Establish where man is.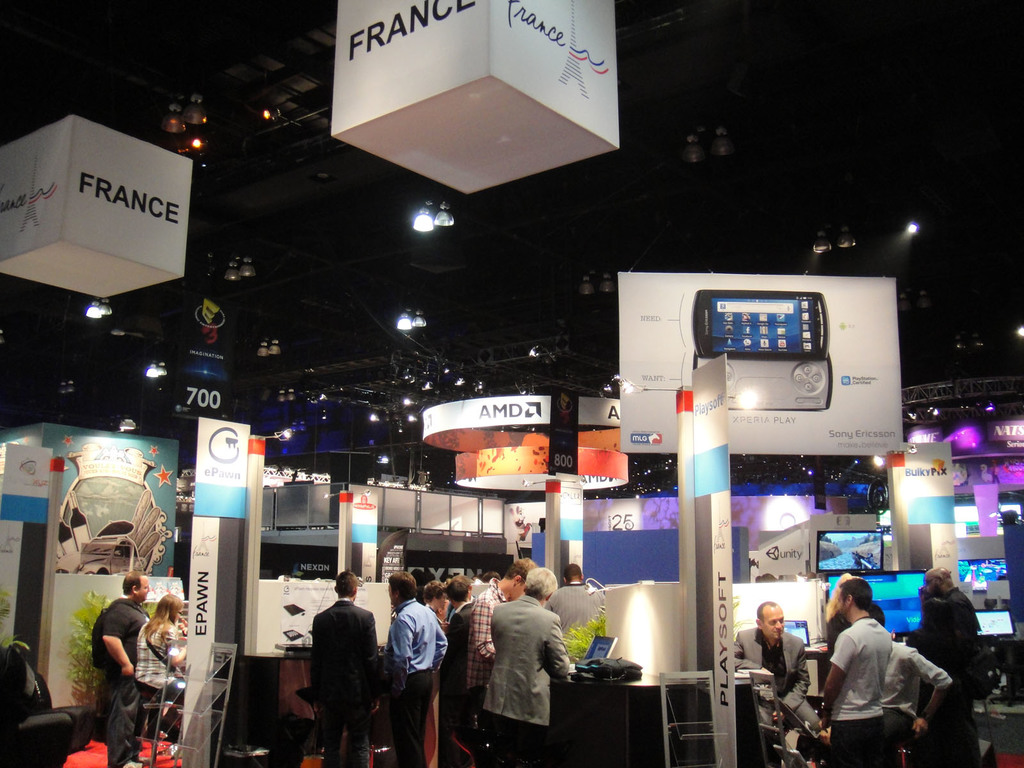
Established at x1=868, y1=604, x2=954, y2=756.
